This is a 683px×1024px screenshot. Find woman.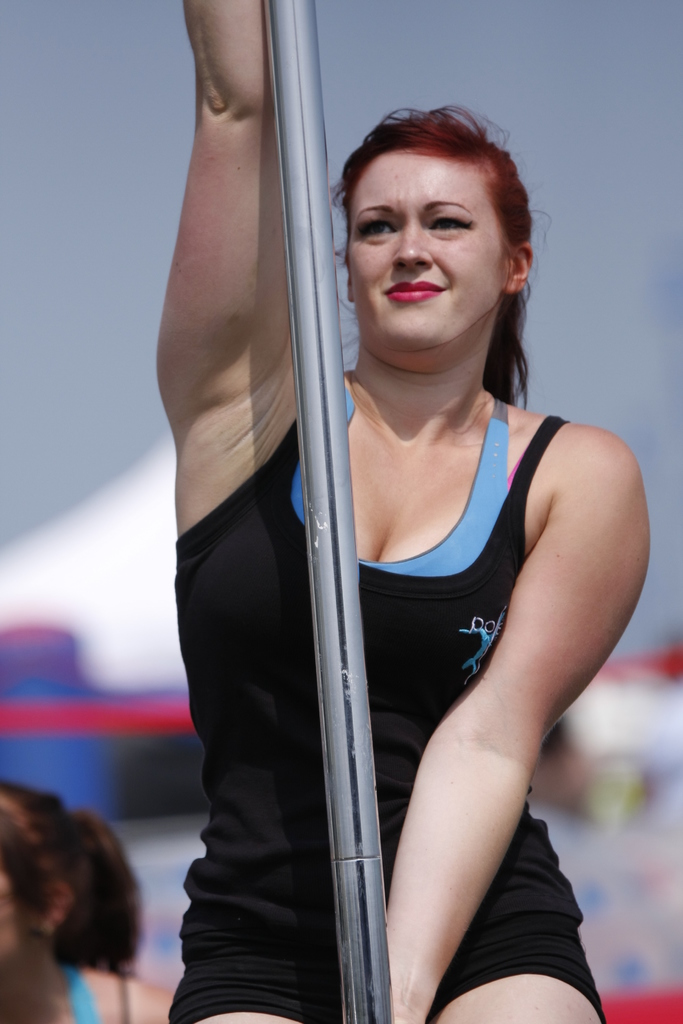
Bounding box: [154, 86, 647, 963].
